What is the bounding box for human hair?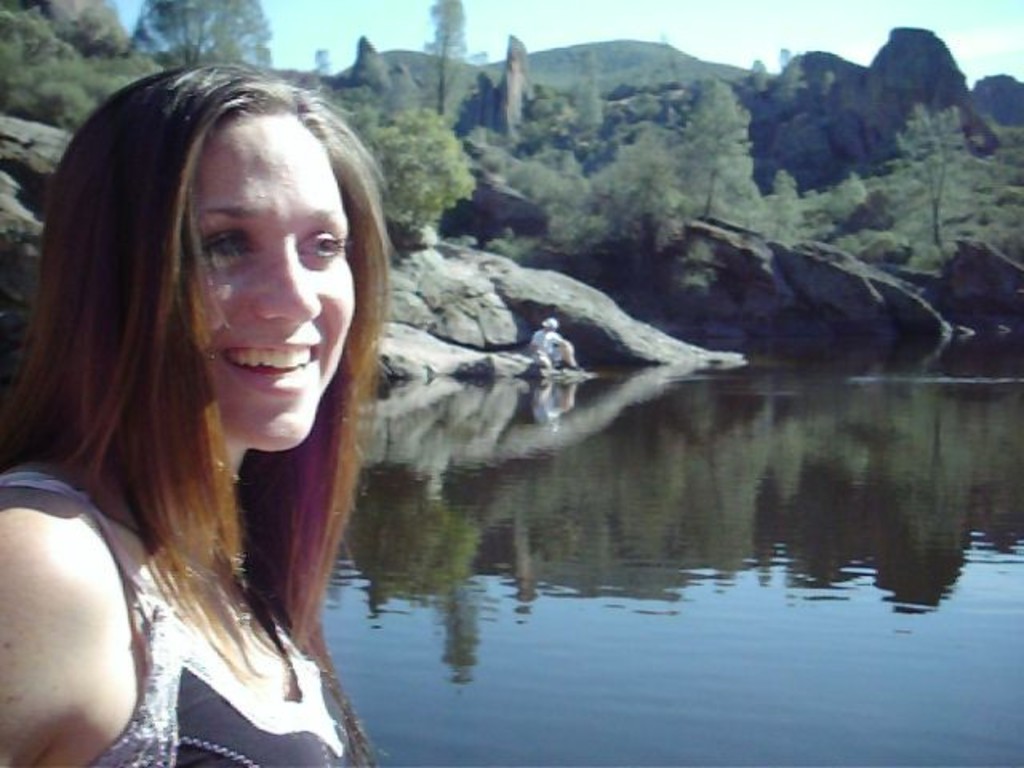
select_region(11, 40, 386, 680).
